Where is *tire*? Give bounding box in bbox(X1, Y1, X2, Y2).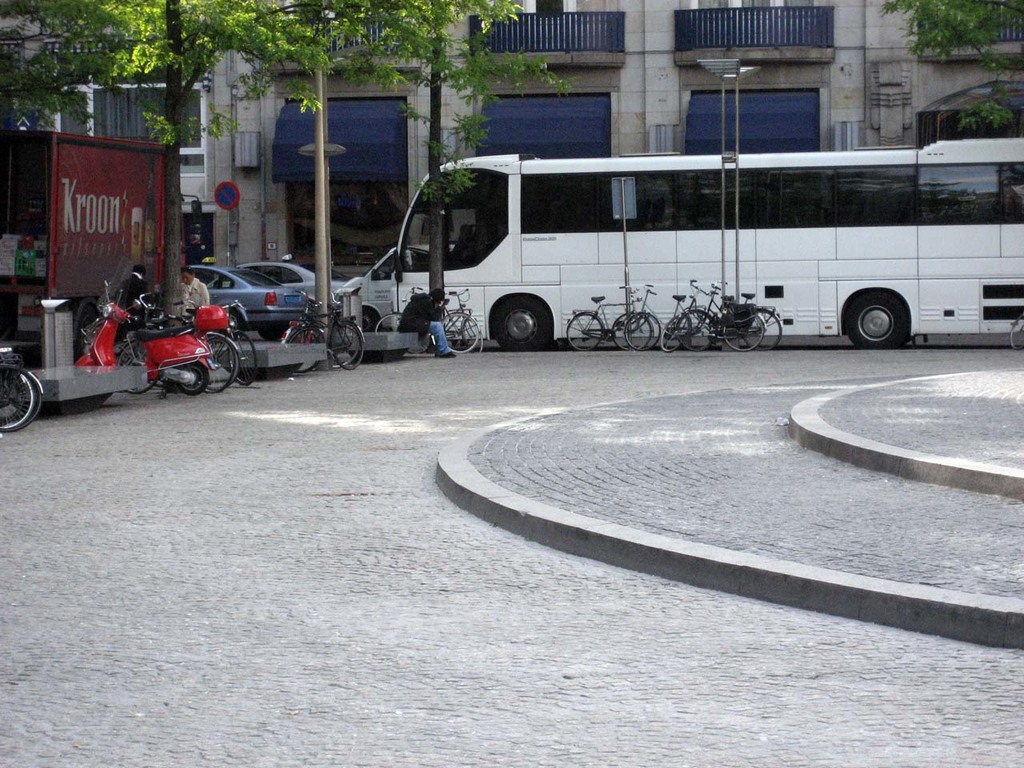
bbox(228, 330, 257, 386).
